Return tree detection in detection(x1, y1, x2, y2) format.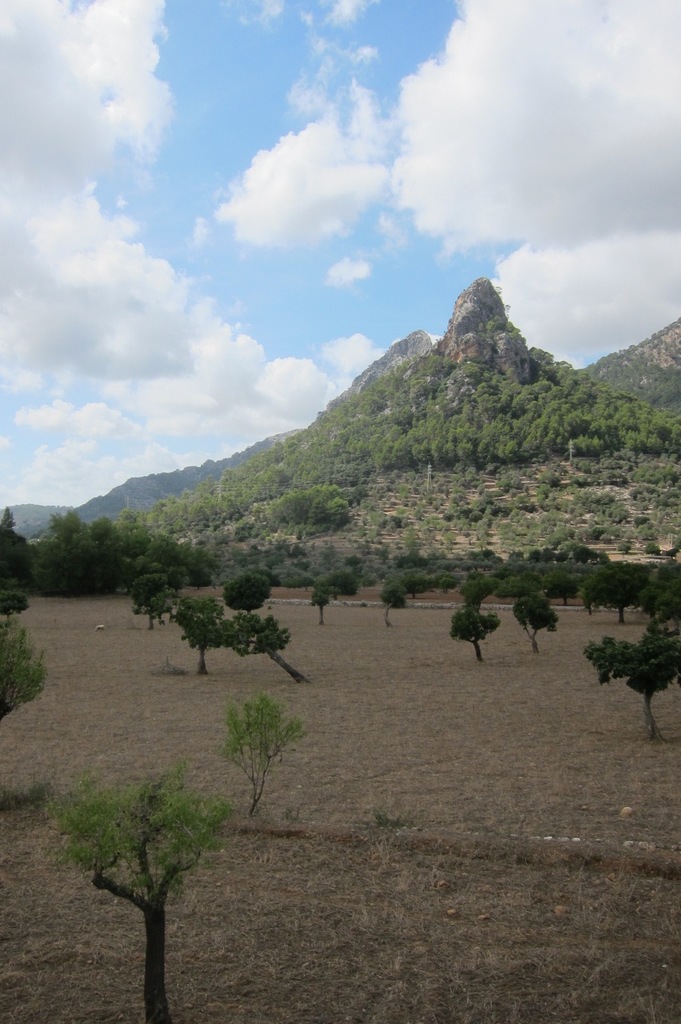
detection(278, 559, 319, 586).
